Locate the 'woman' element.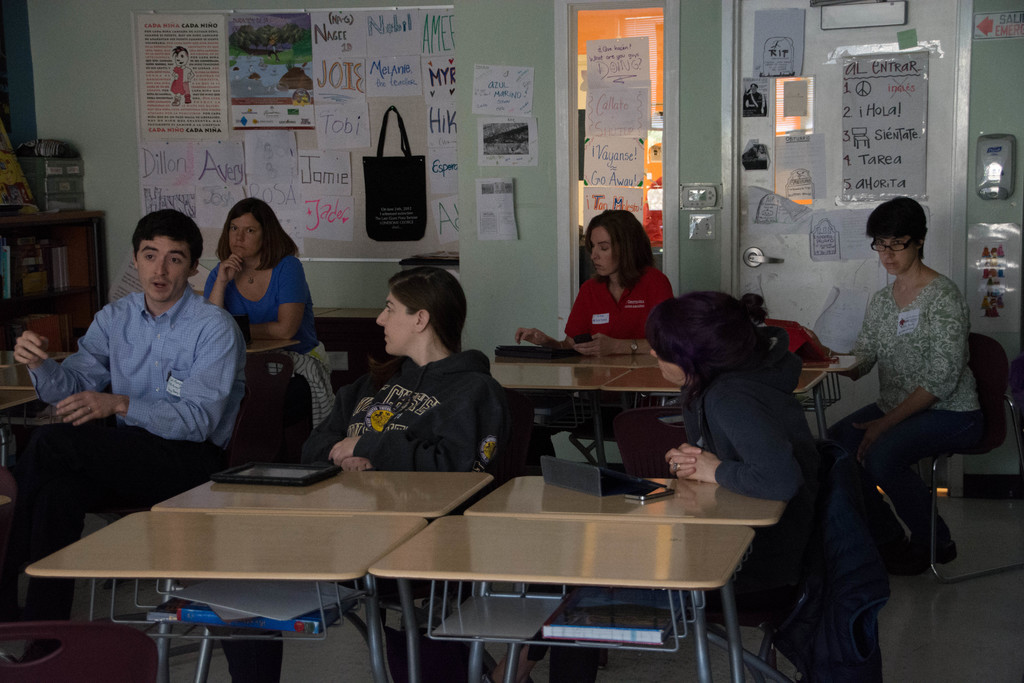
Element bbox: x1=812 y1=182 x2=989 y2=596.
